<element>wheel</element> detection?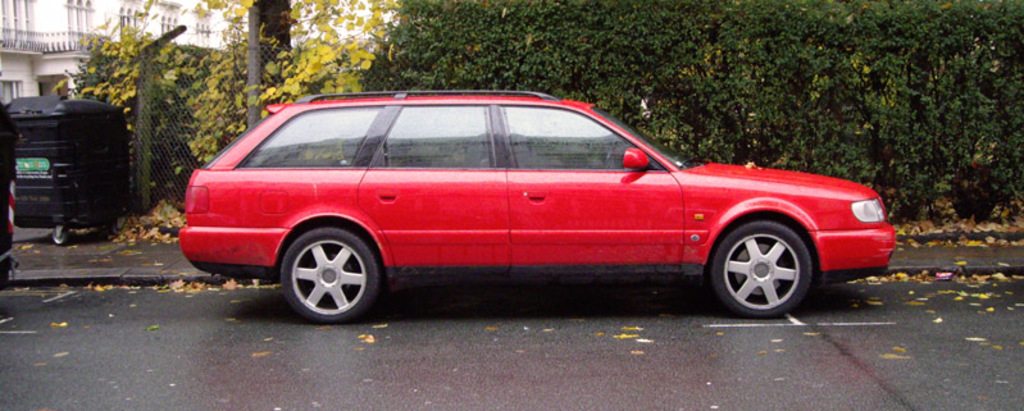
x1=279, y1=225, x2=377, y2=323
